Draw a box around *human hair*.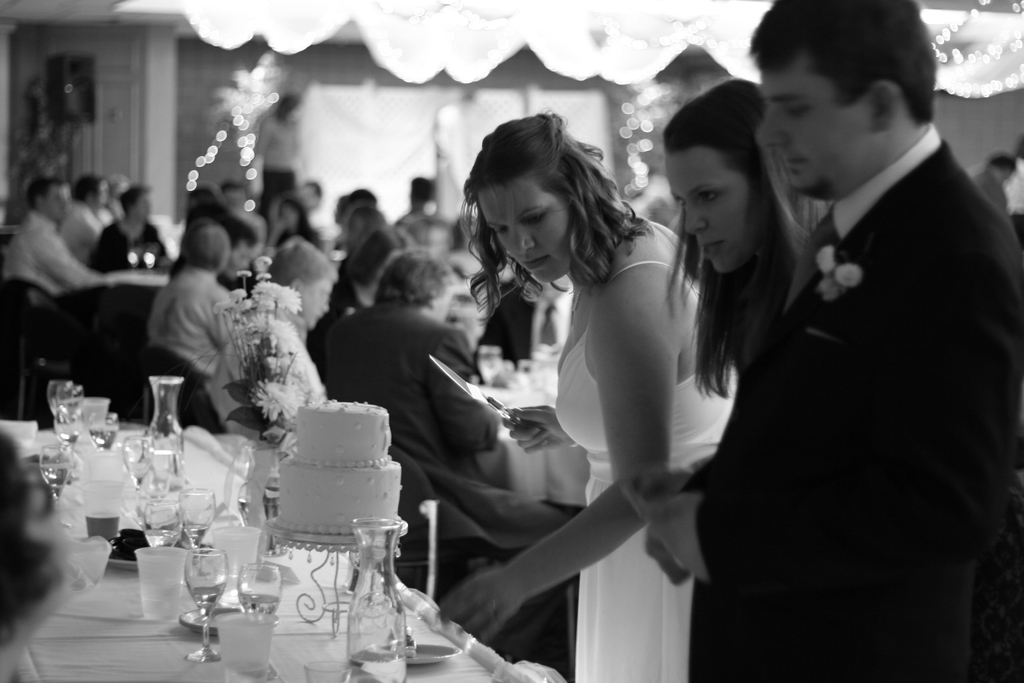
region(349, 228, 417, 283).
